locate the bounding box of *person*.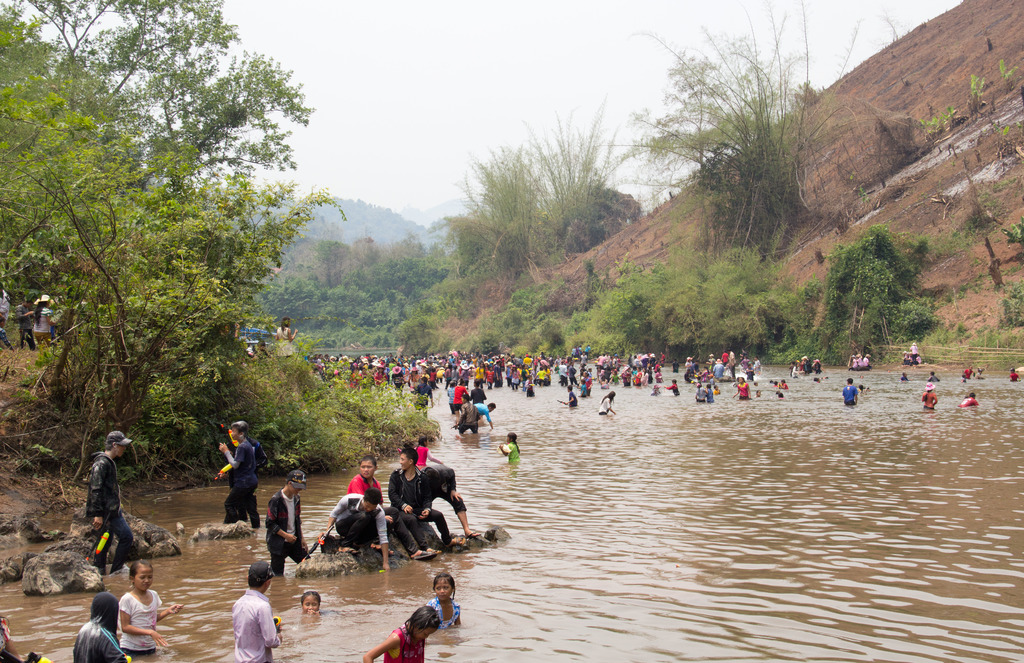
Bounding box: 385/445/467/555.
